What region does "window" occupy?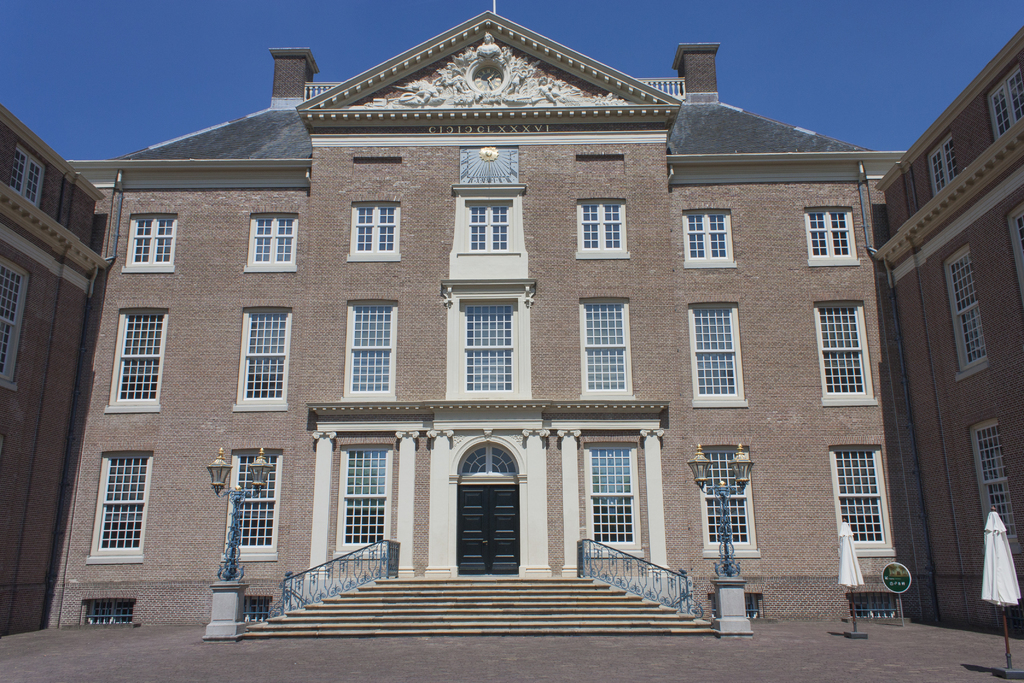
450,184,531,255.
